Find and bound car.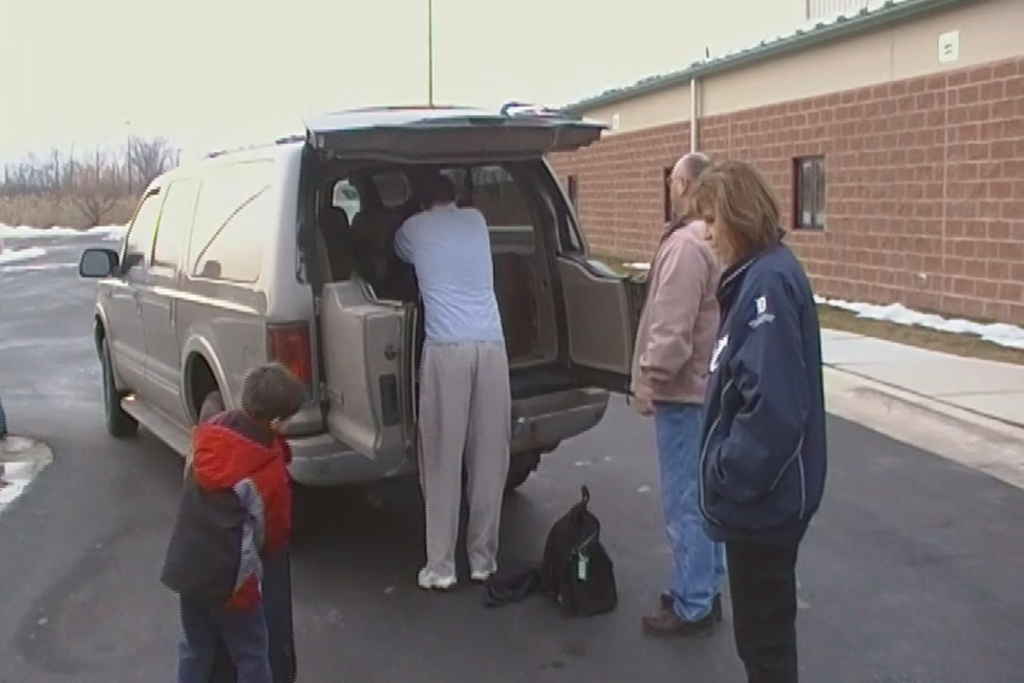
Bound: rect(73, 102, 660, 518).
